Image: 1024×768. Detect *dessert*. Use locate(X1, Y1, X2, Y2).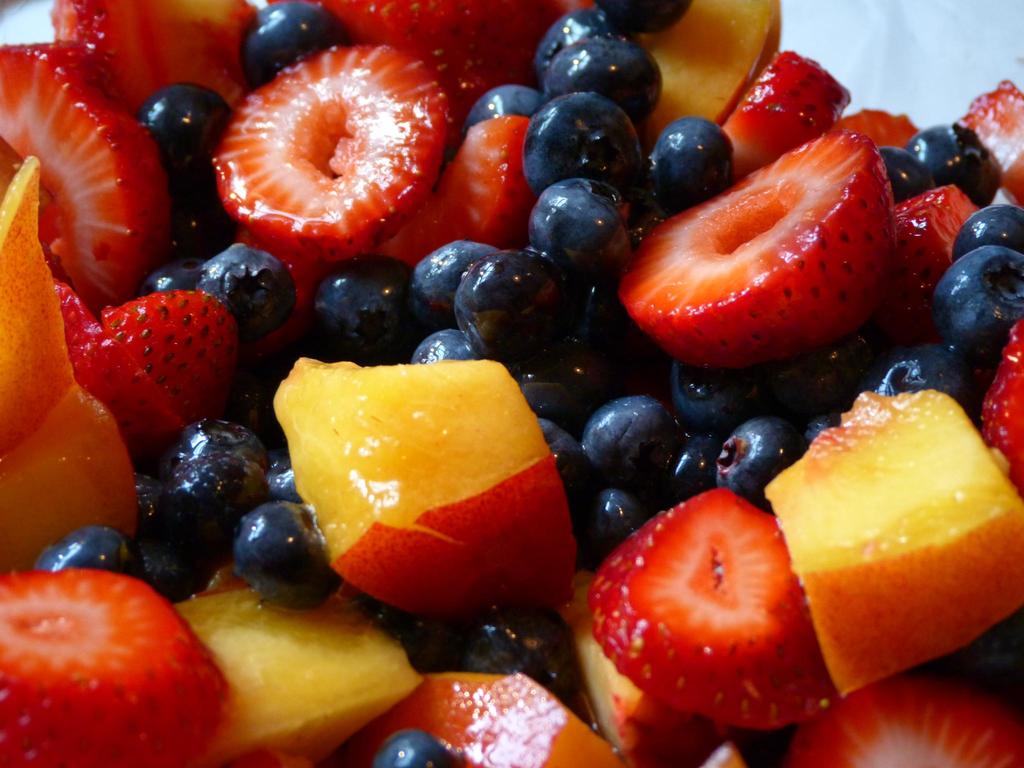
locate(250, 6, 349, 88).
